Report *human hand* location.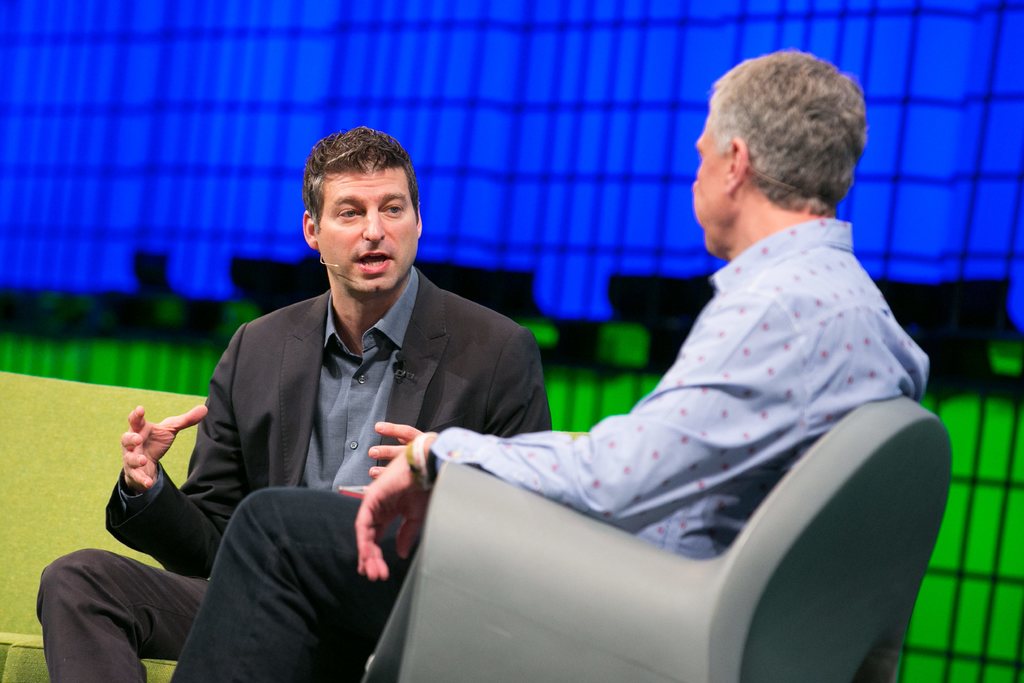
Report: l=354, t=436, r=436, b=582.
